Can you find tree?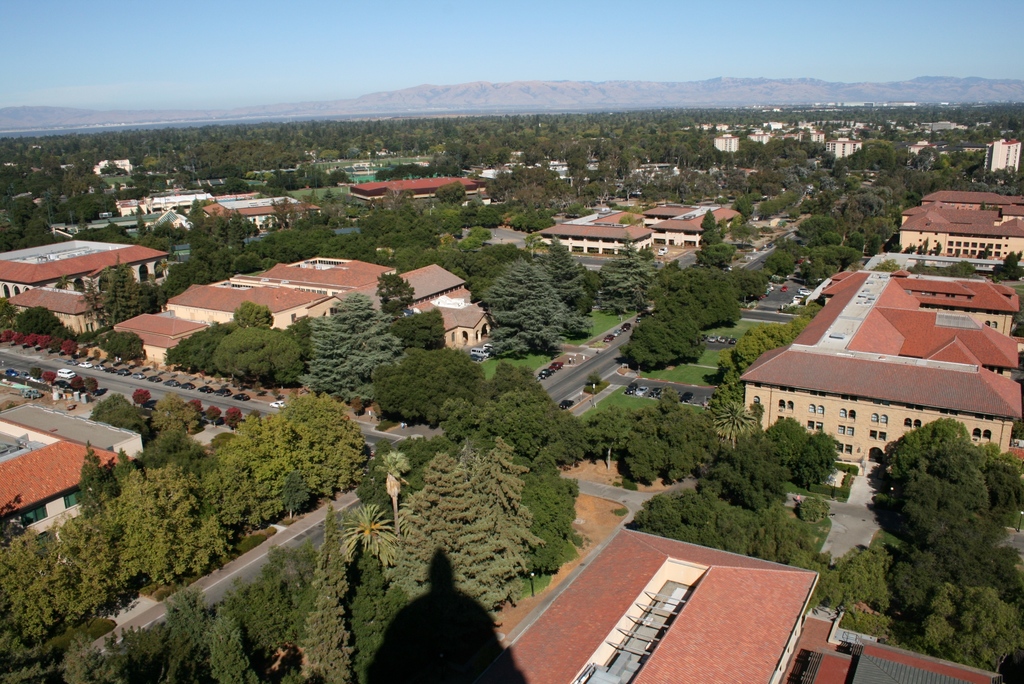
Yes, bounding box: locate(888, 439, 998, 542).
